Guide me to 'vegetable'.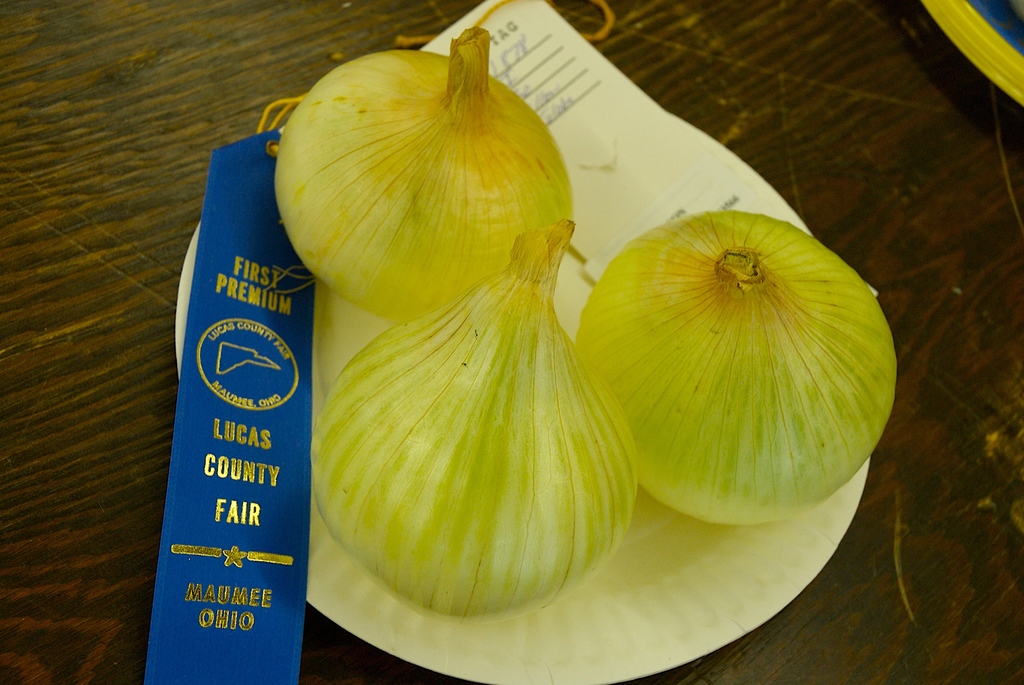
Guidance: 274 24 572 319.
